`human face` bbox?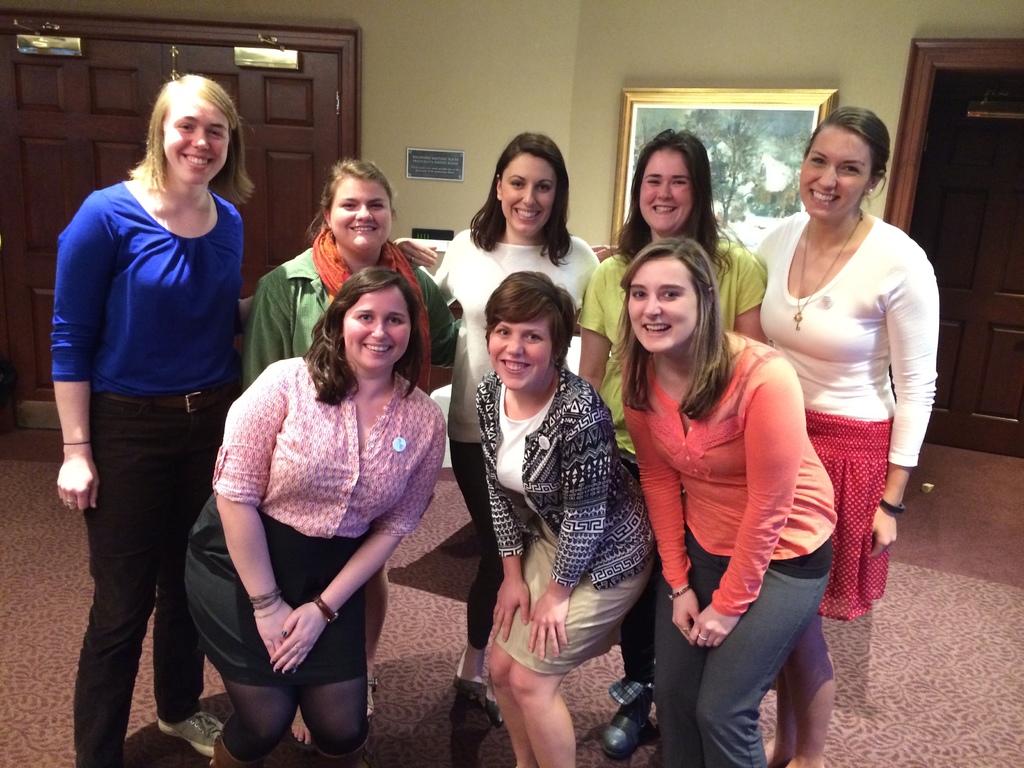
(164, 100, 232, 184)
